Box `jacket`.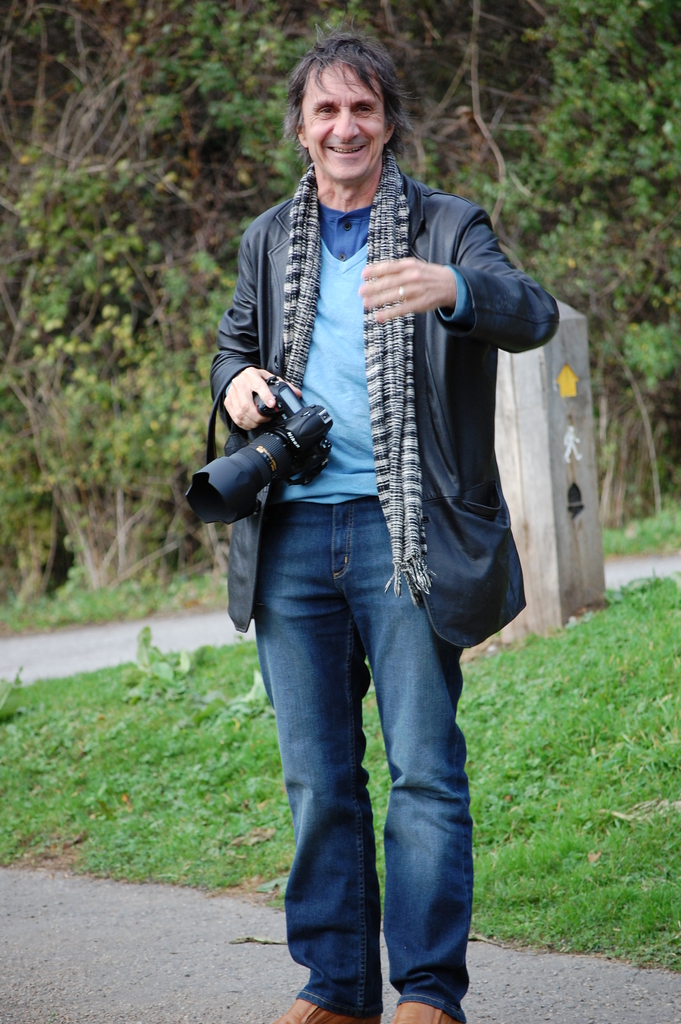
bbox(181, 108, 568, 688).
